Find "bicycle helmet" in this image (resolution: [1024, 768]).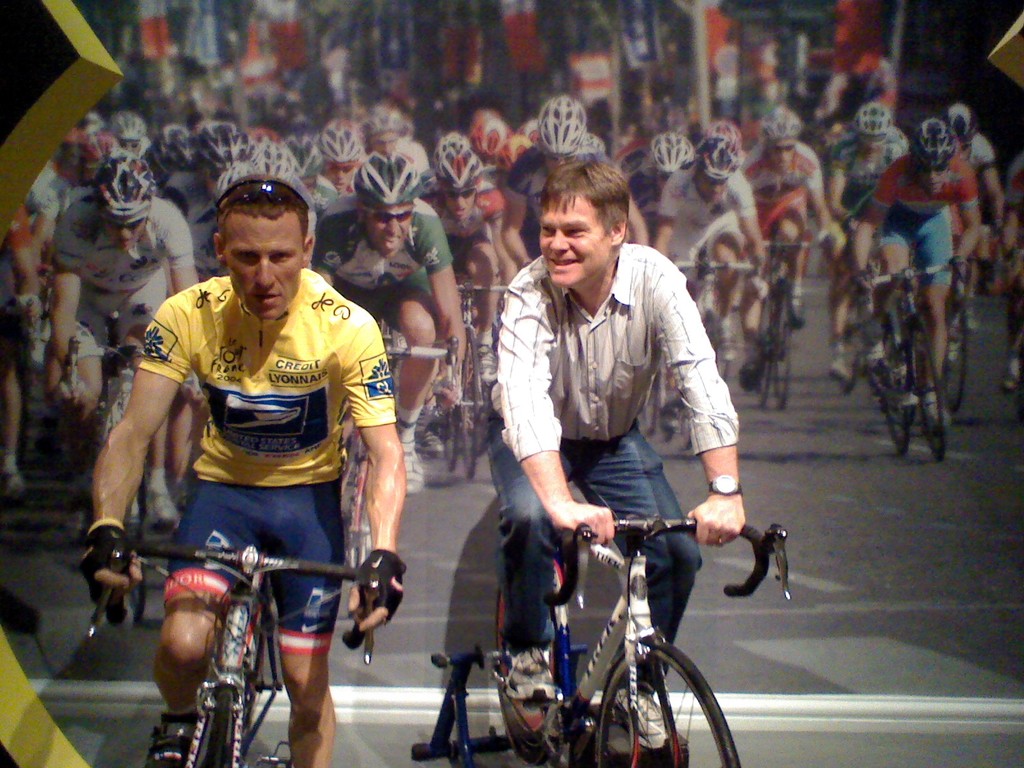
BBox(862, 101, 890, 152).
